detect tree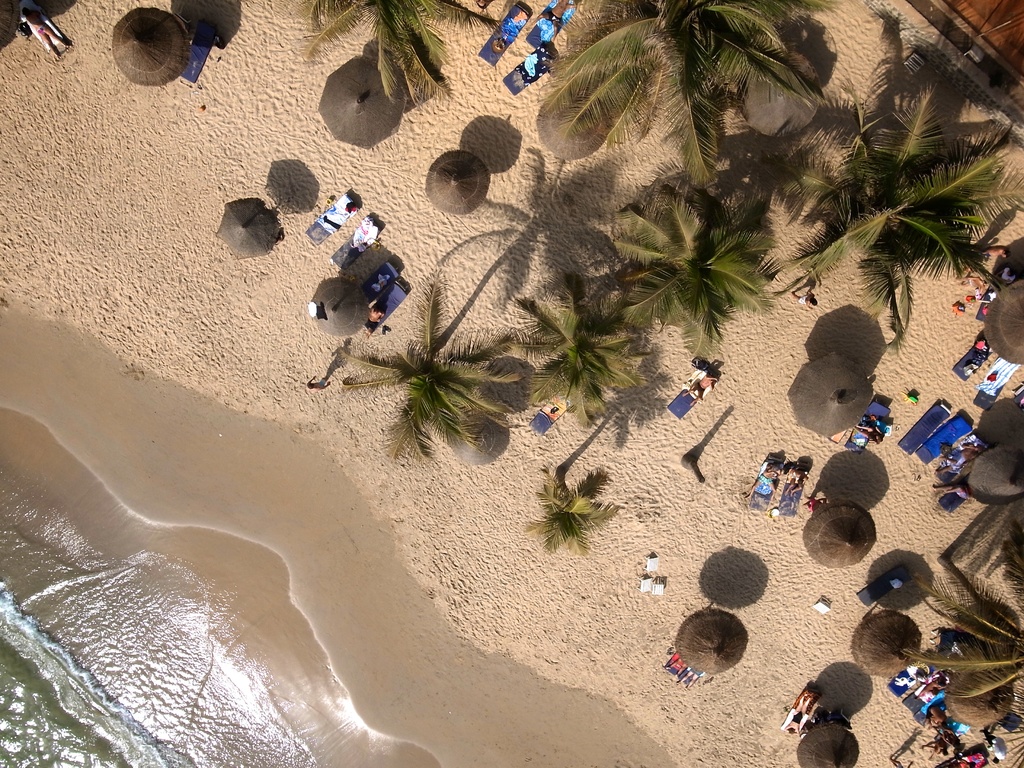
left=495, top=255, right=652, bottom=427
